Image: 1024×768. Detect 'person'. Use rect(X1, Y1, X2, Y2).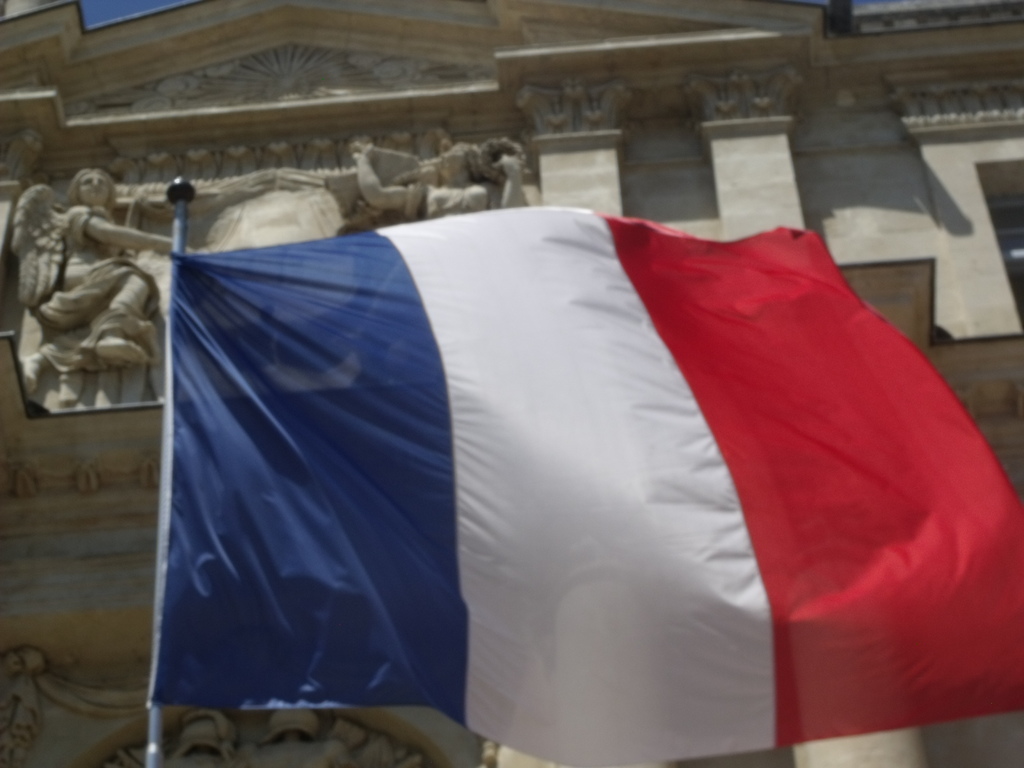
rect(338, 129, 539, 225).
